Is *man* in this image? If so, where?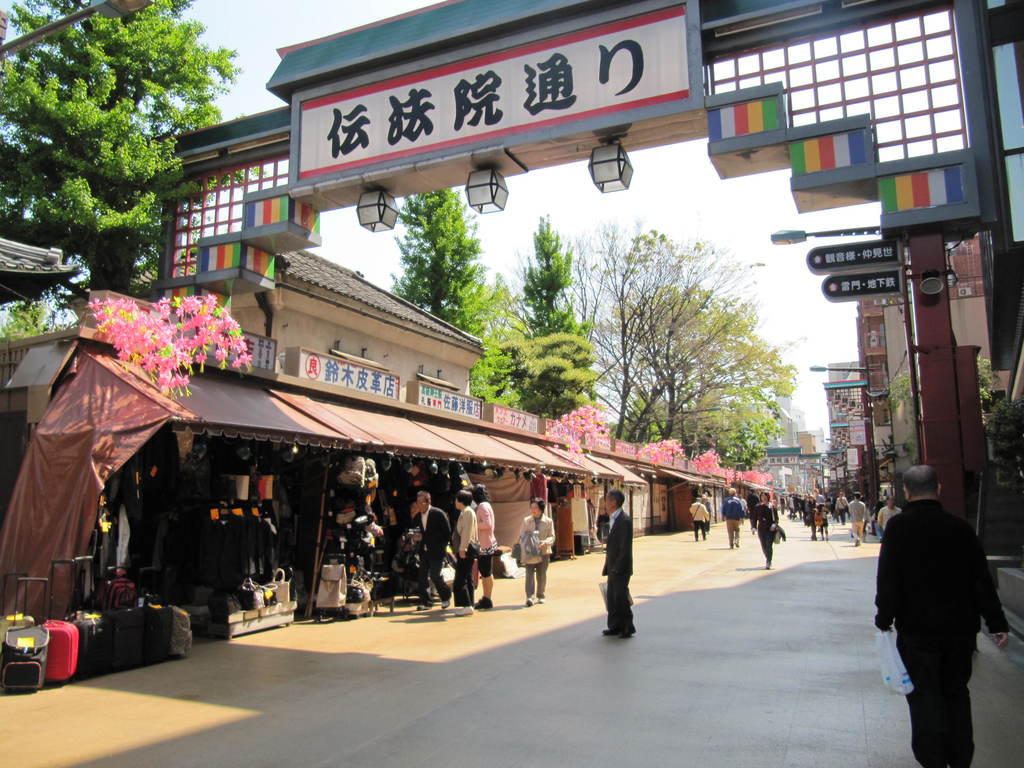
Yes, at Rect(399, 485, 449, 612).
